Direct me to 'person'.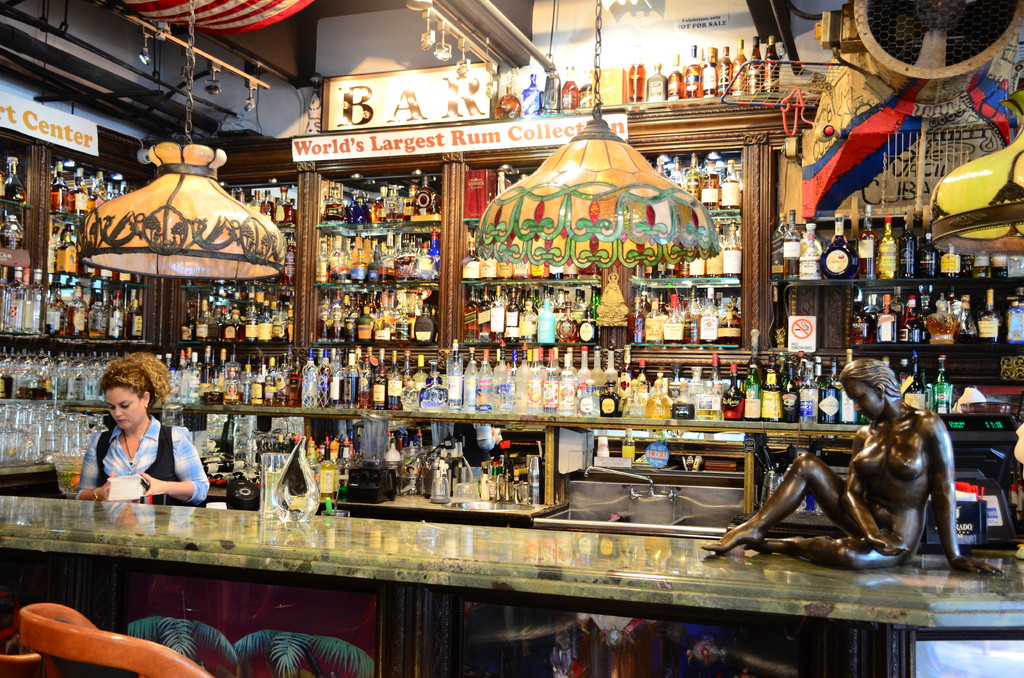
Direction: l=85, t=352, r=214, b=528.
